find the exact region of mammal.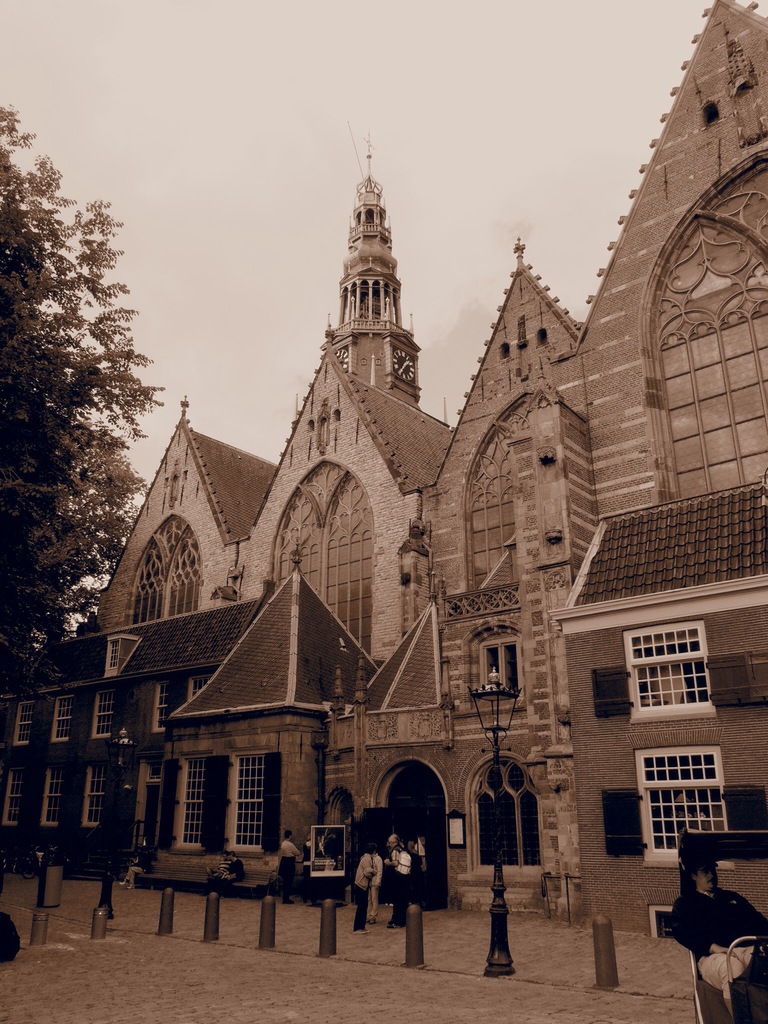
Exact region: box(413, 836, 429, 897).
